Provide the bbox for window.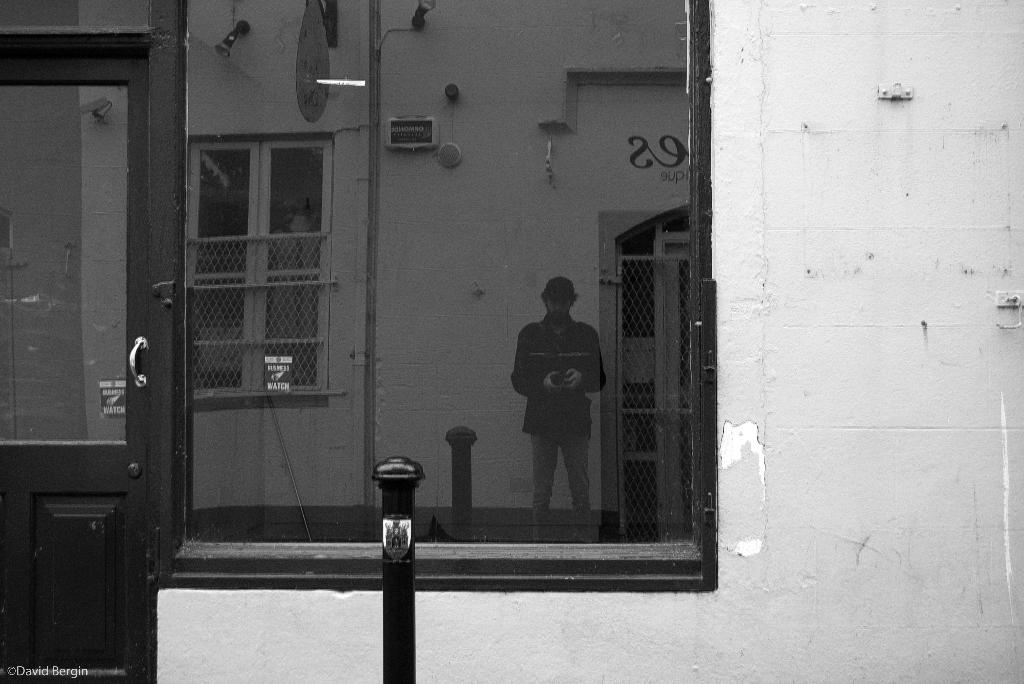
pyautogui.locateOnScreen(185, 132, 328, 395).
